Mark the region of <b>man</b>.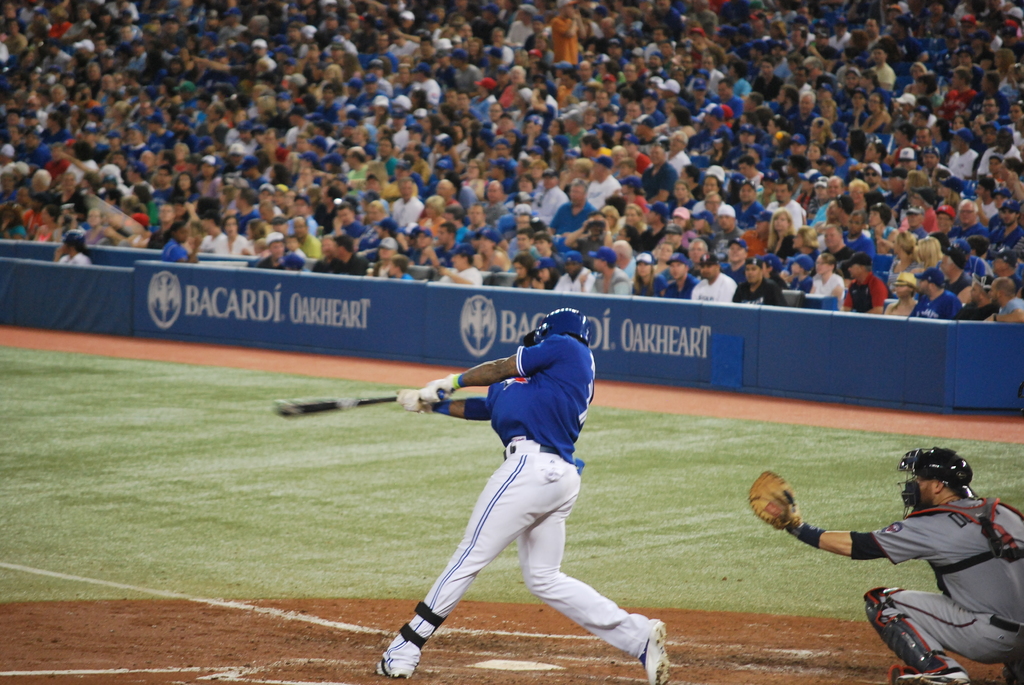
Region: bbox=(470, 136, 496, 162).
